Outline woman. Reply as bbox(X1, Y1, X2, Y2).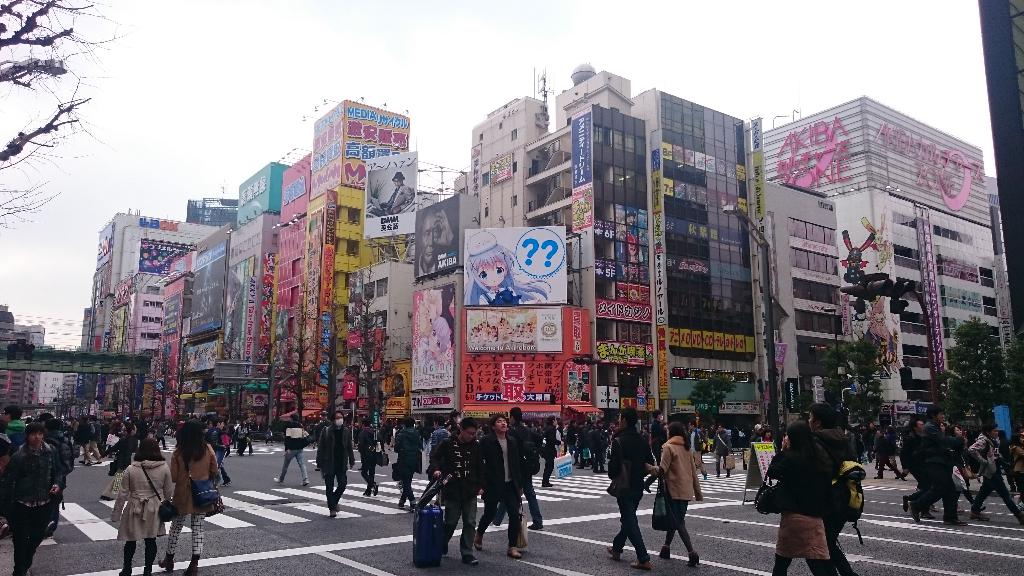
bbox(761, 429, 770, 440).
